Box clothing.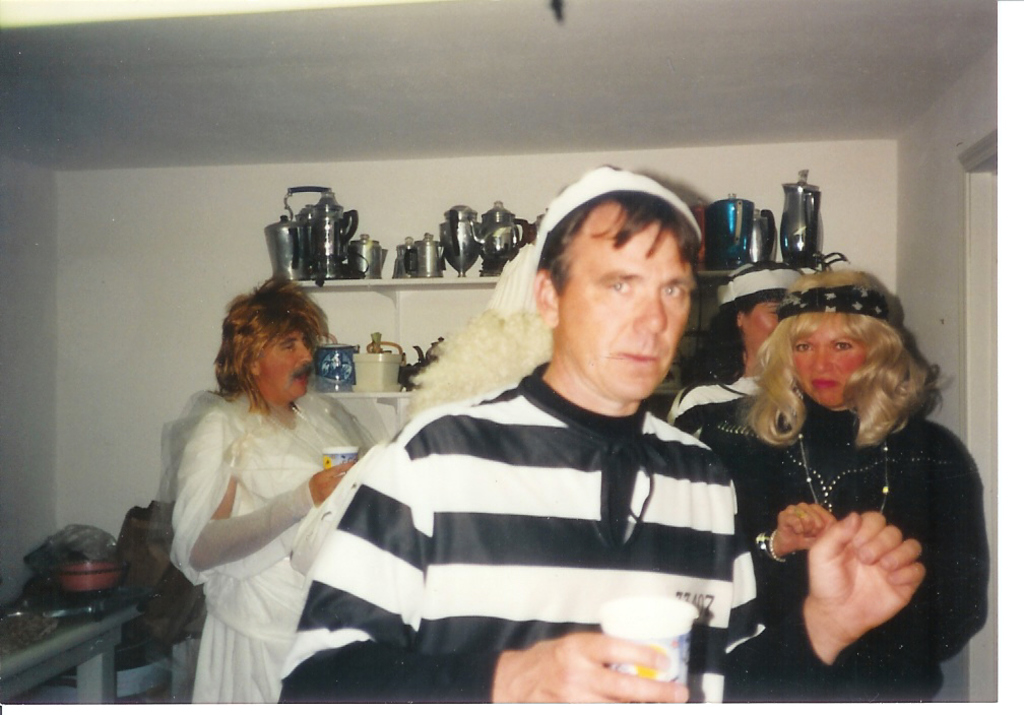
[737, 408, 983, 704].
